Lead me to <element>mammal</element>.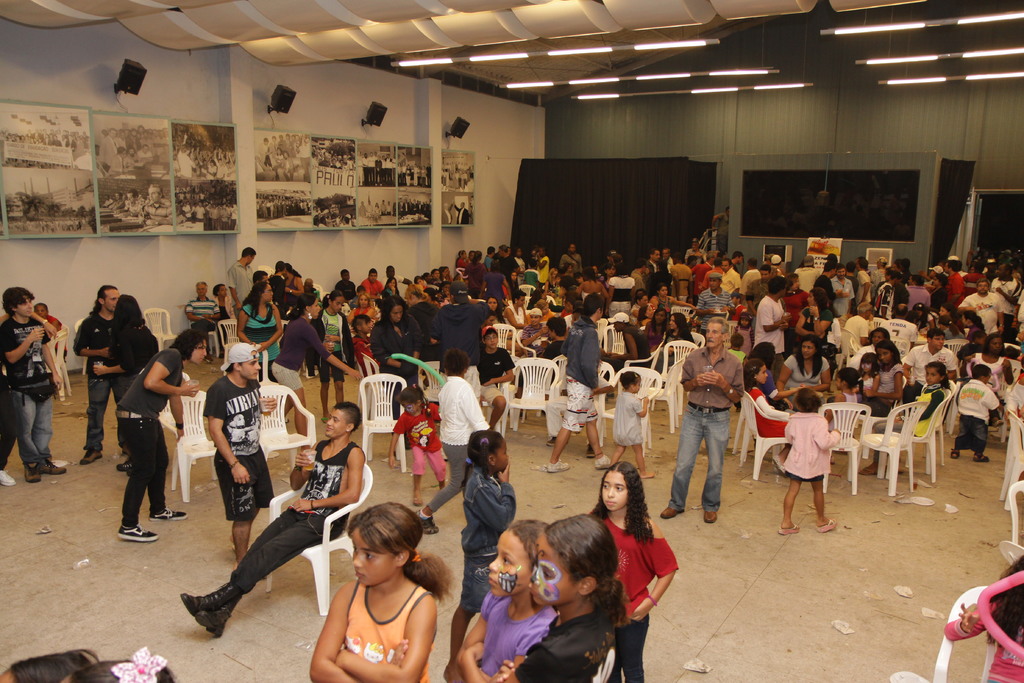
Lead to (left=435, top=518, right=561, bottom=682).
